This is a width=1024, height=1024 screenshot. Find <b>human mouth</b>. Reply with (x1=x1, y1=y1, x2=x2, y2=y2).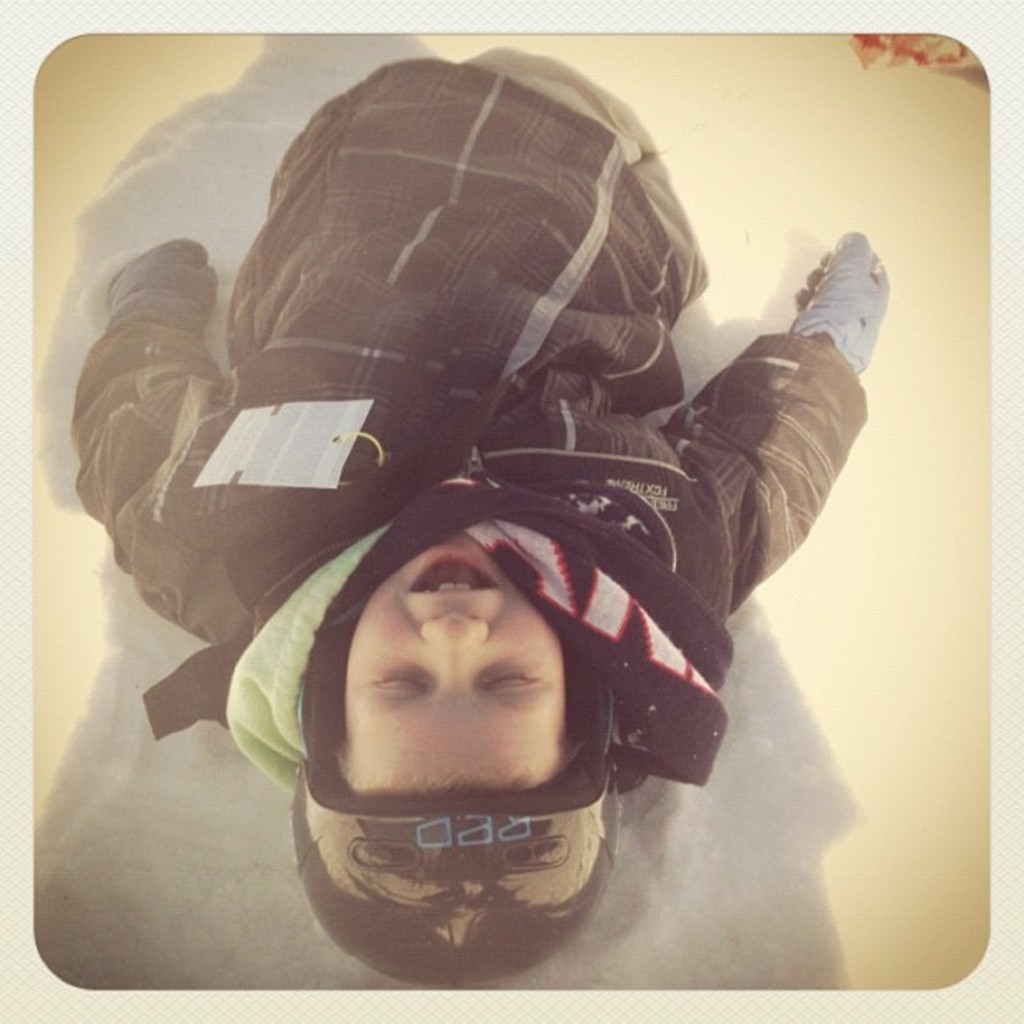
(x1=407, y1=552, x2=497, y2=599).
